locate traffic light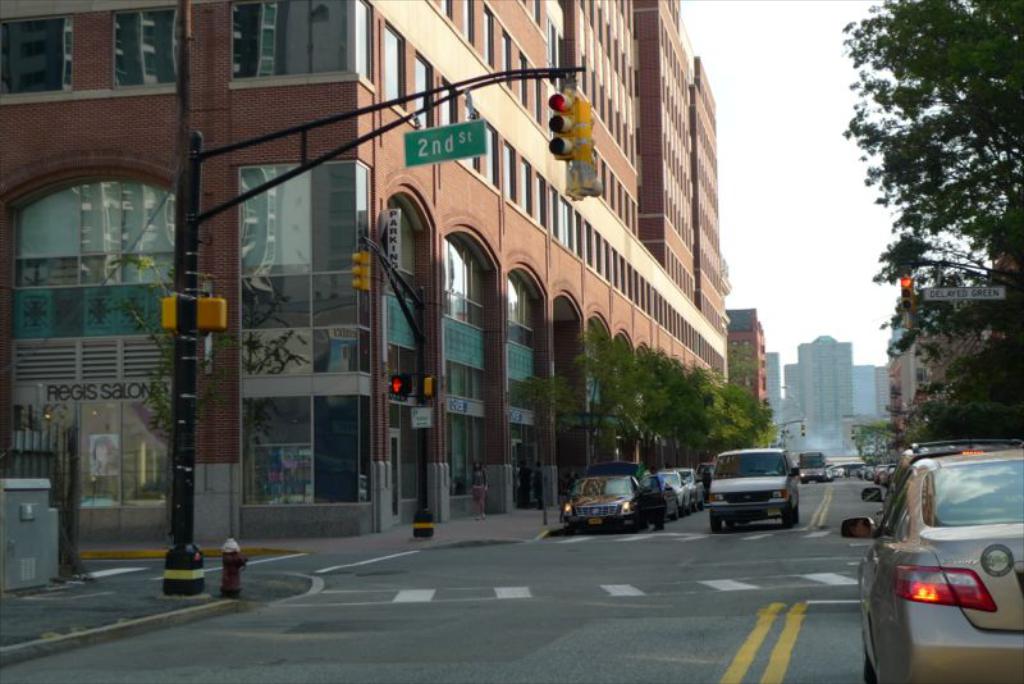
bbox=[388, 373, 410, 396]
